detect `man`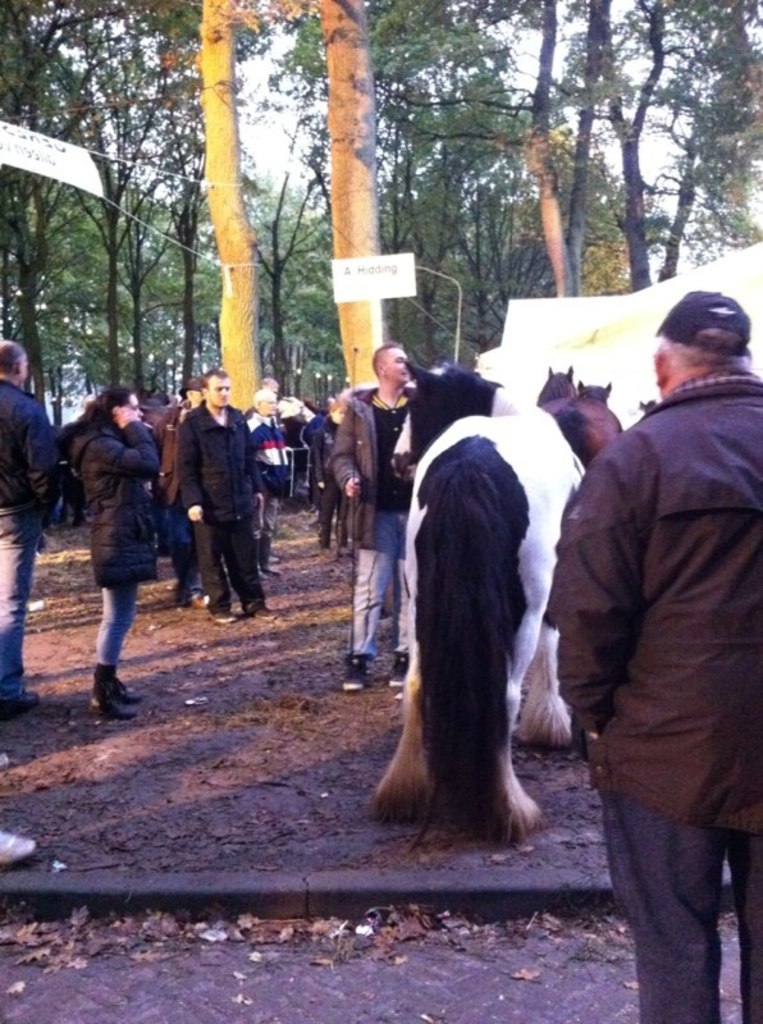
[248, 393, 291, 576]
